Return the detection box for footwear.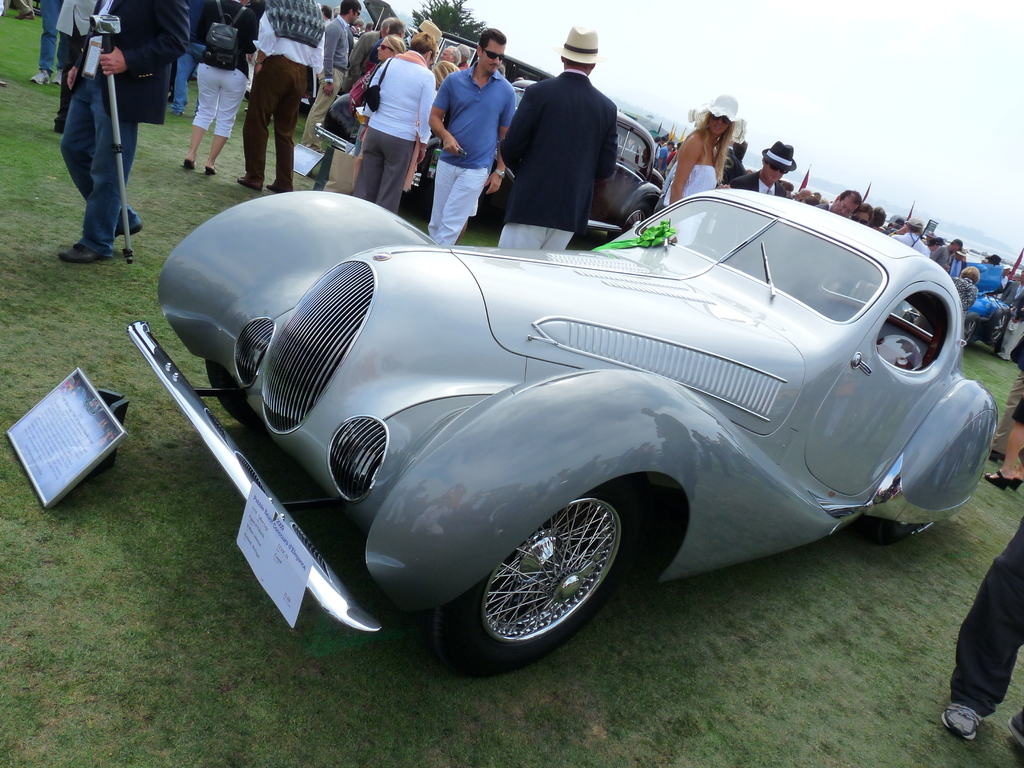
bbox=(15, 13, 31, 20).
